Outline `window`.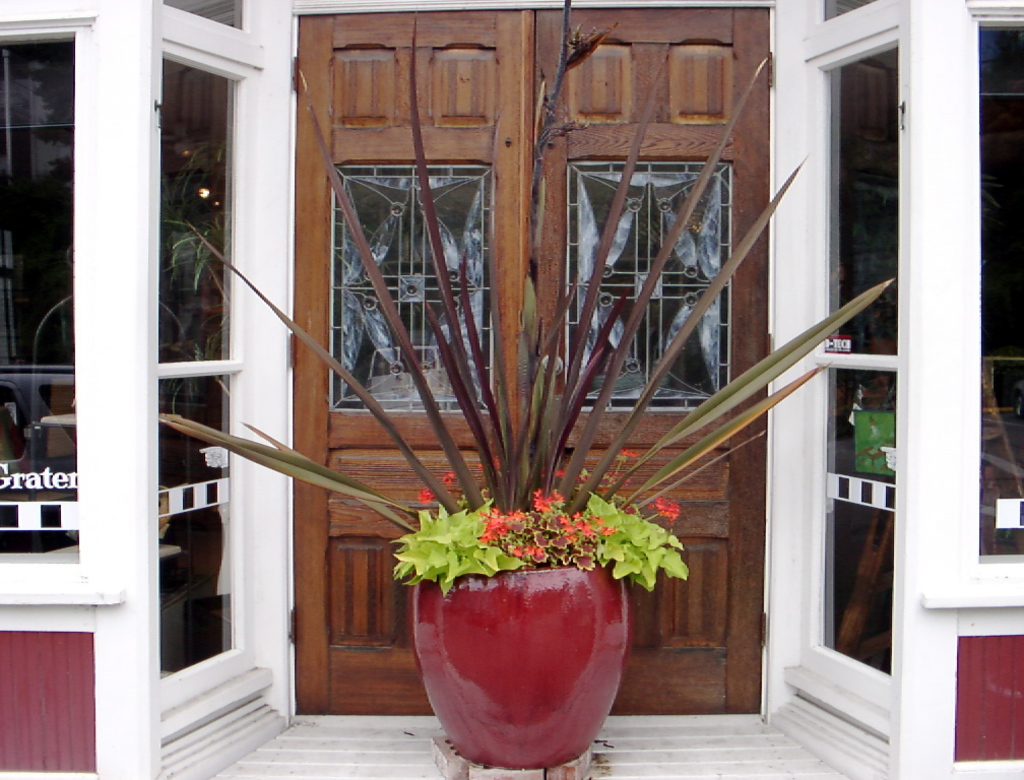
Outline: bbox=[159, 45, 257, 667].
